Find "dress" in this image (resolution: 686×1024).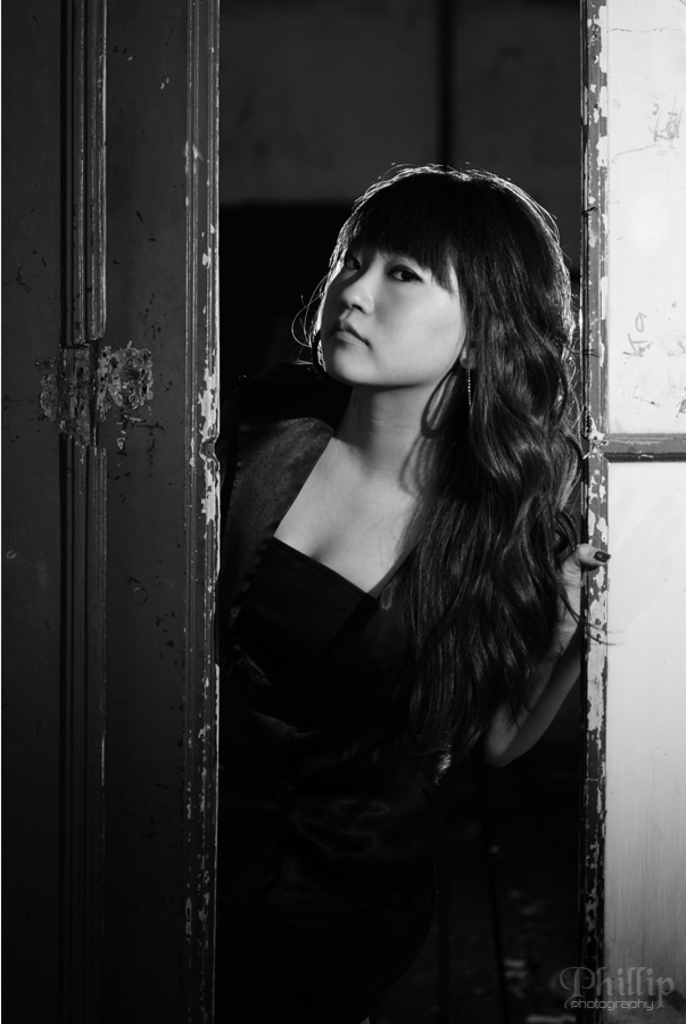
BBox(221, 538, 453, 1023).
